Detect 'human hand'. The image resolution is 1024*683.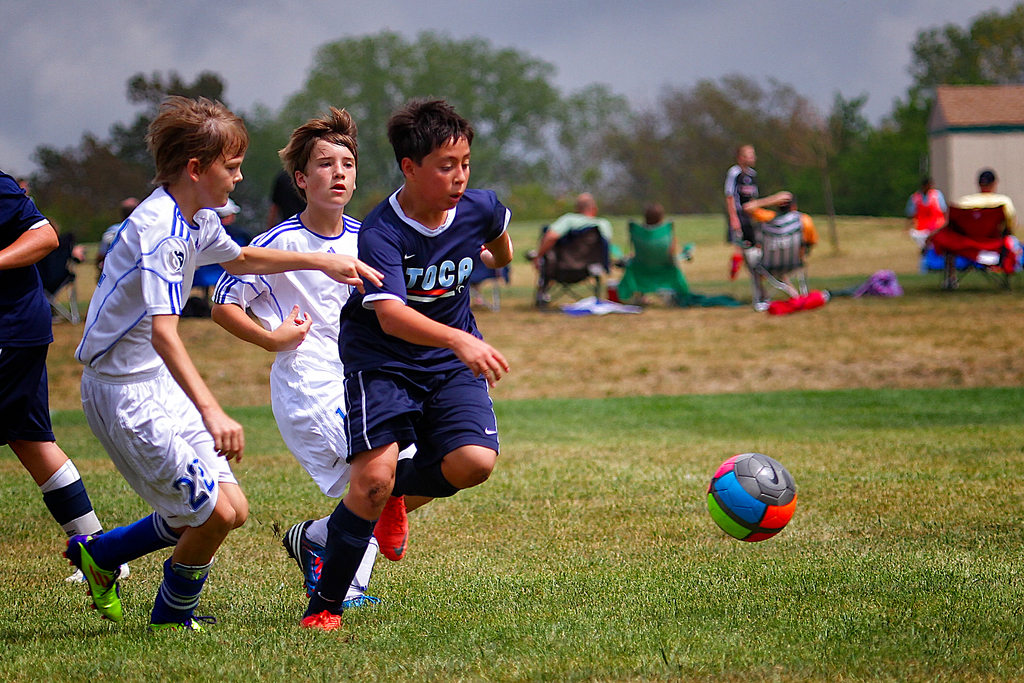
BBox(479, 238, 514, 272).
